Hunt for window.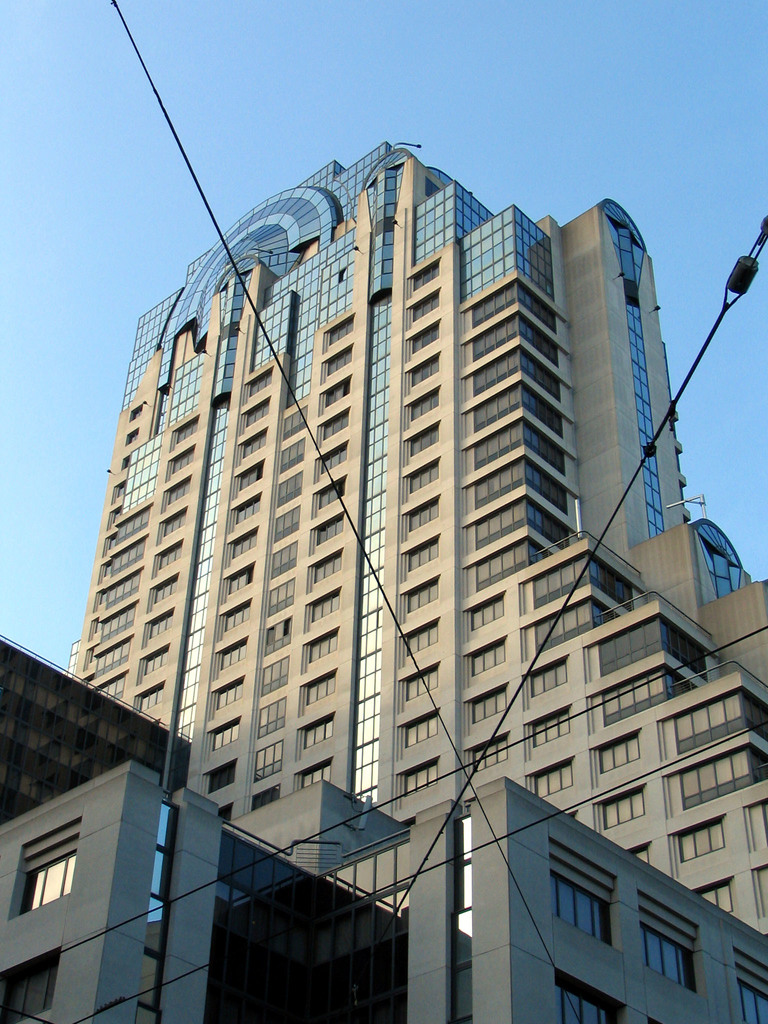
Hunted down at (252,741,284,780).
